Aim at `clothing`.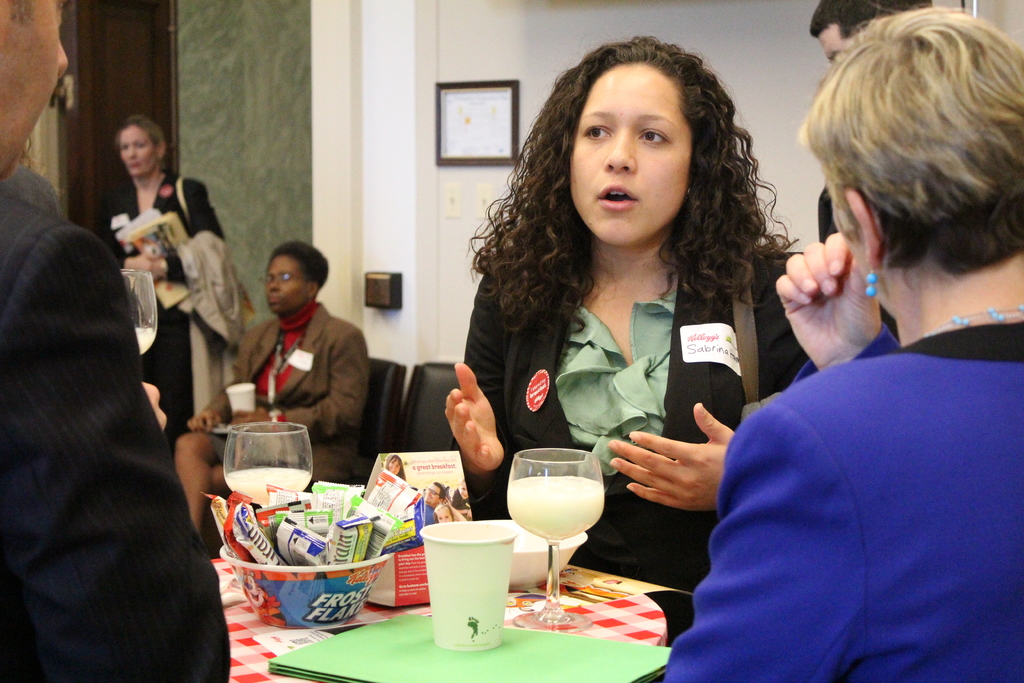
Aimed at [x1=451, y1=224, x2=812, y2=593].
